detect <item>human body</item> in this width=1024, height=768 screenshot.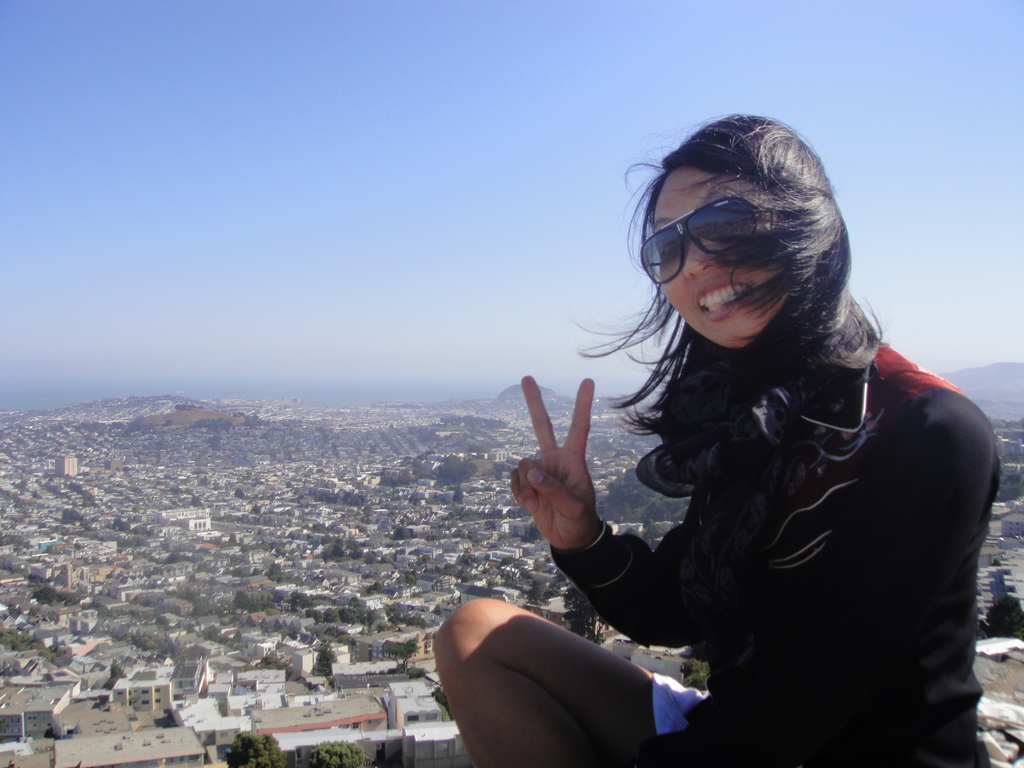
Detection: crop(434, 325, 1000, 767).
